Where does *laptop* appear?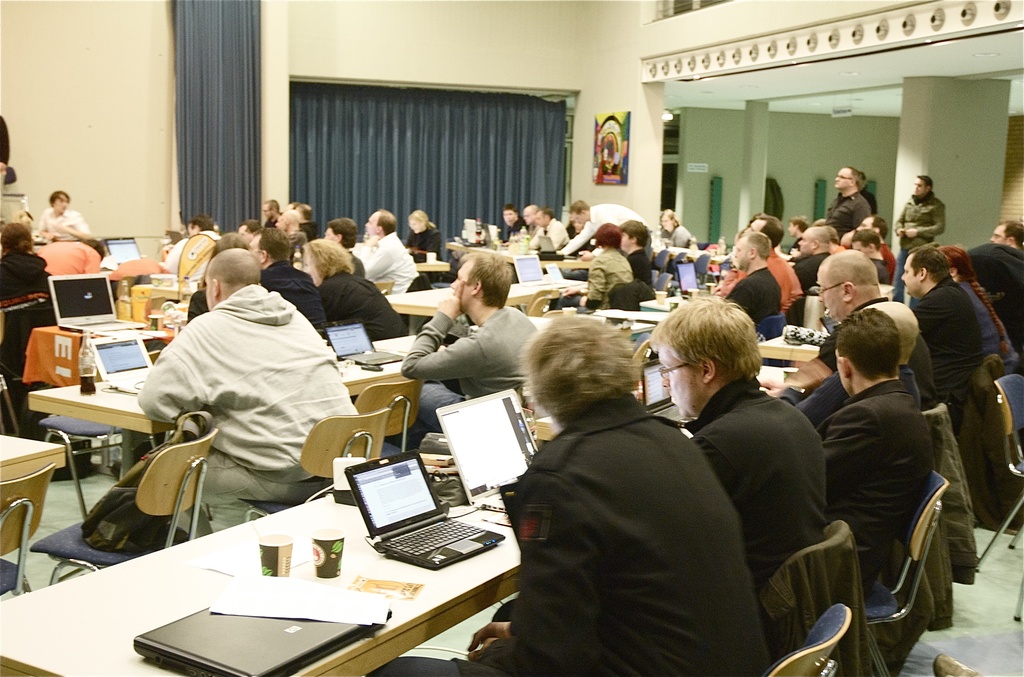
Appears at box=[135, 608, 394, 676].
